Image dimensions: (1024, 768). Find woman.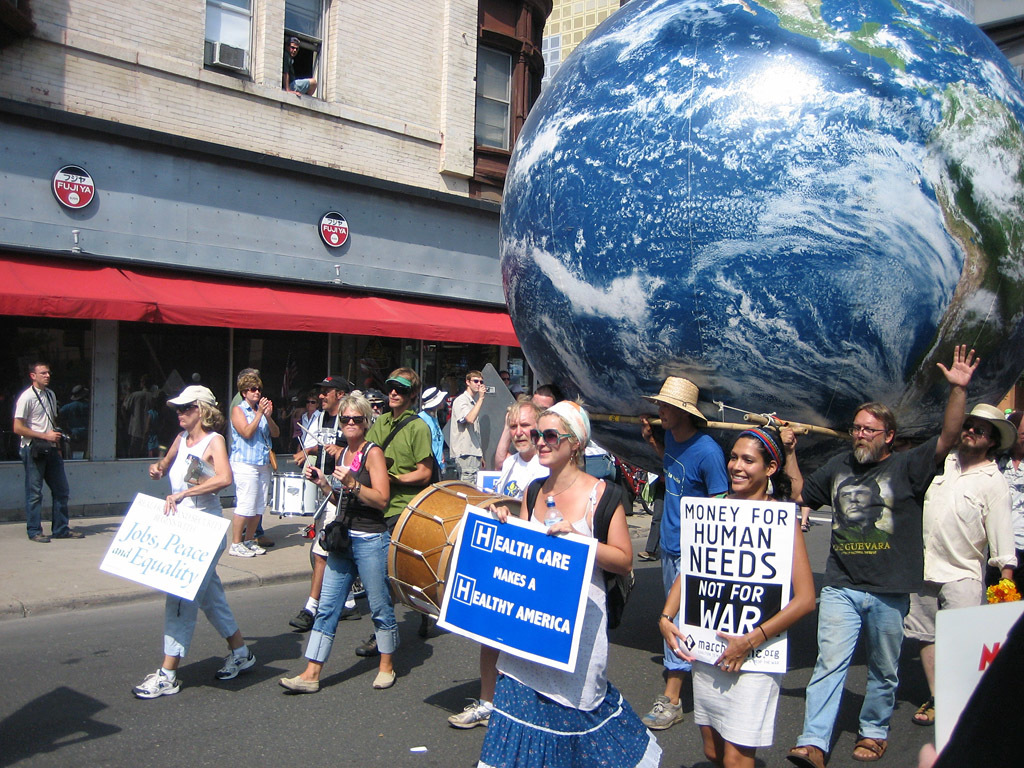
select_region(278, 391, 401, 696).
